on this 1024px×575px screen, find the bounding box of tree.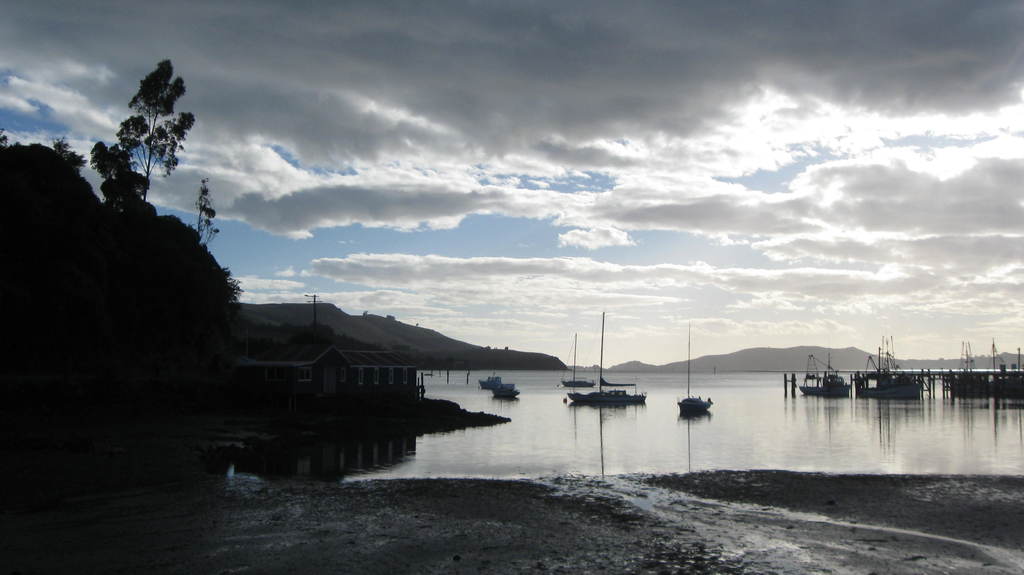
Bounding box: 97 45 188 226.
